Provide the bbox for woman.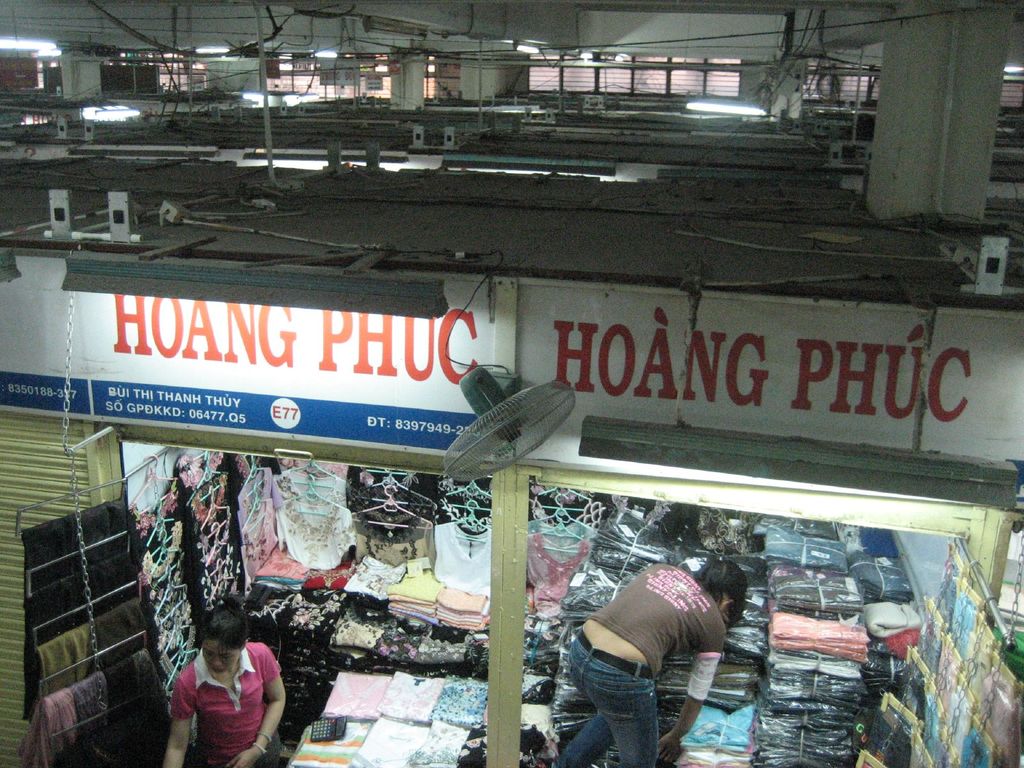
548/559/743/765.
